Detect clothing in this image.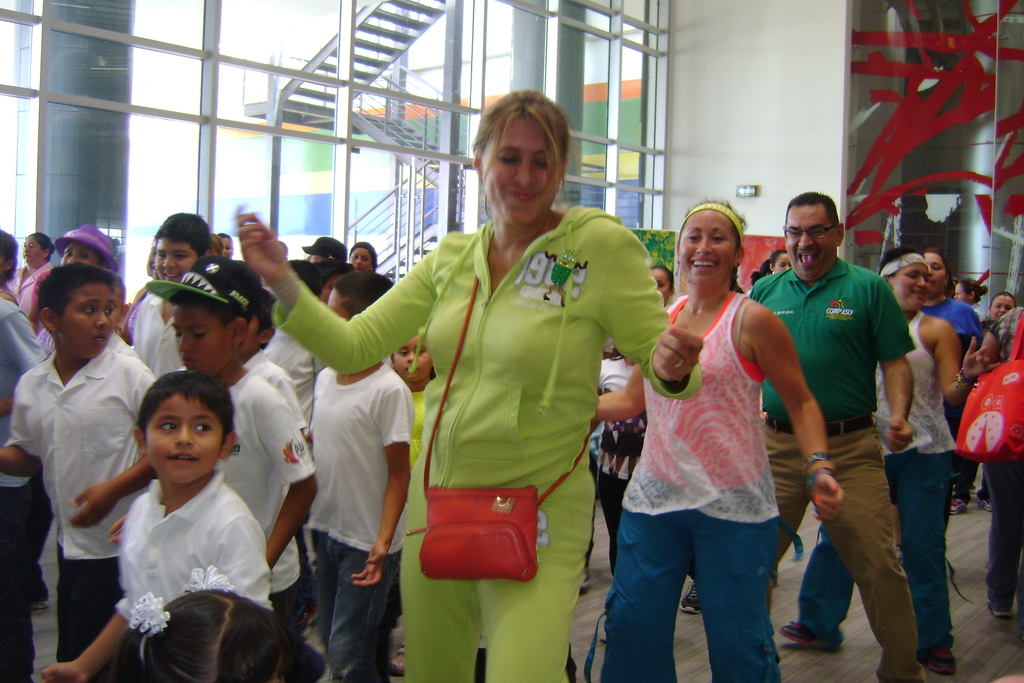
Detection: 211 366 310 672.
